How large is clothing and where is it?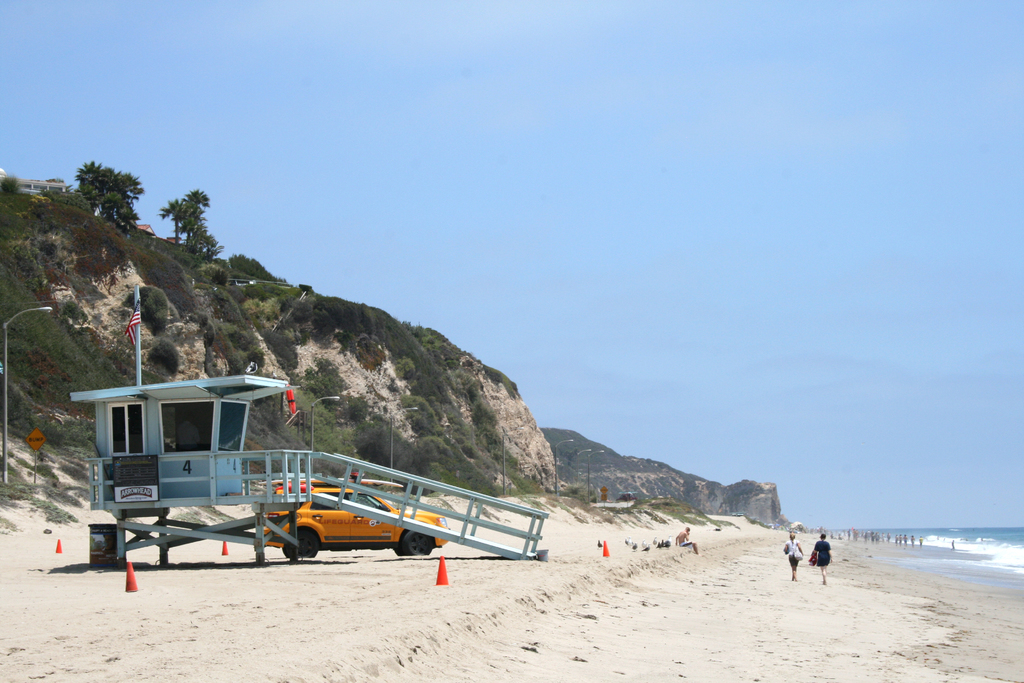
Bounding box: locate(812, 539, 832, 567).
